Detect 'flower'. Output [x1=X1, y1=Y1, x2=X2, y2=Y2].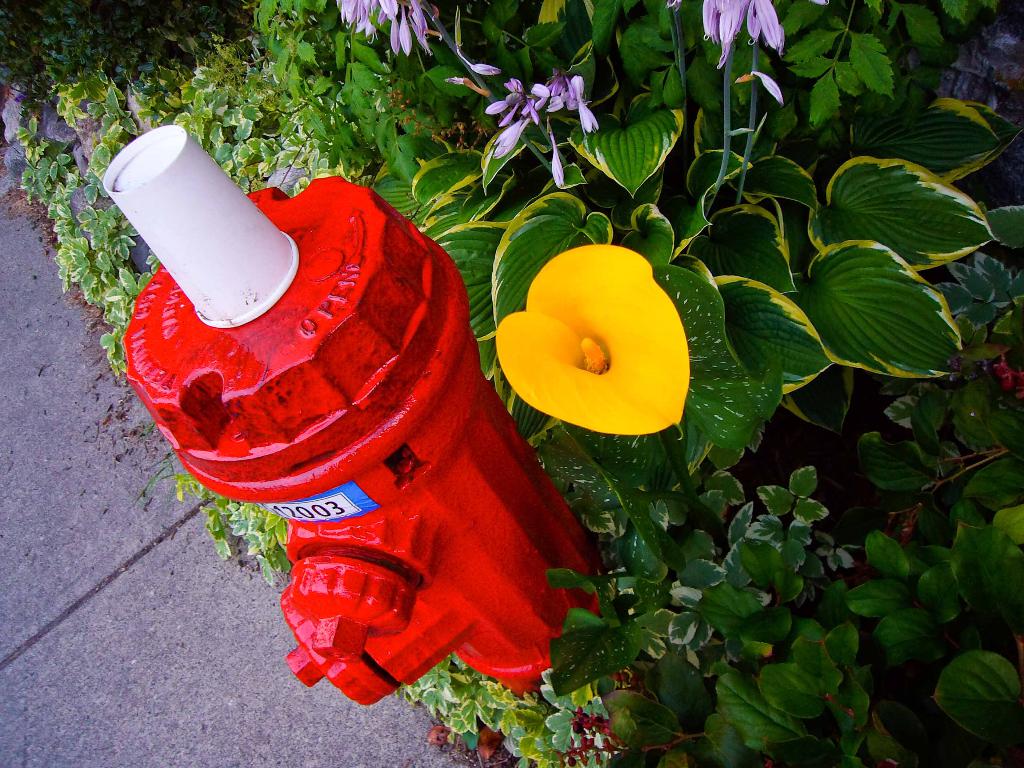
[x1=492, y1=241, x2=690, y2=438].
